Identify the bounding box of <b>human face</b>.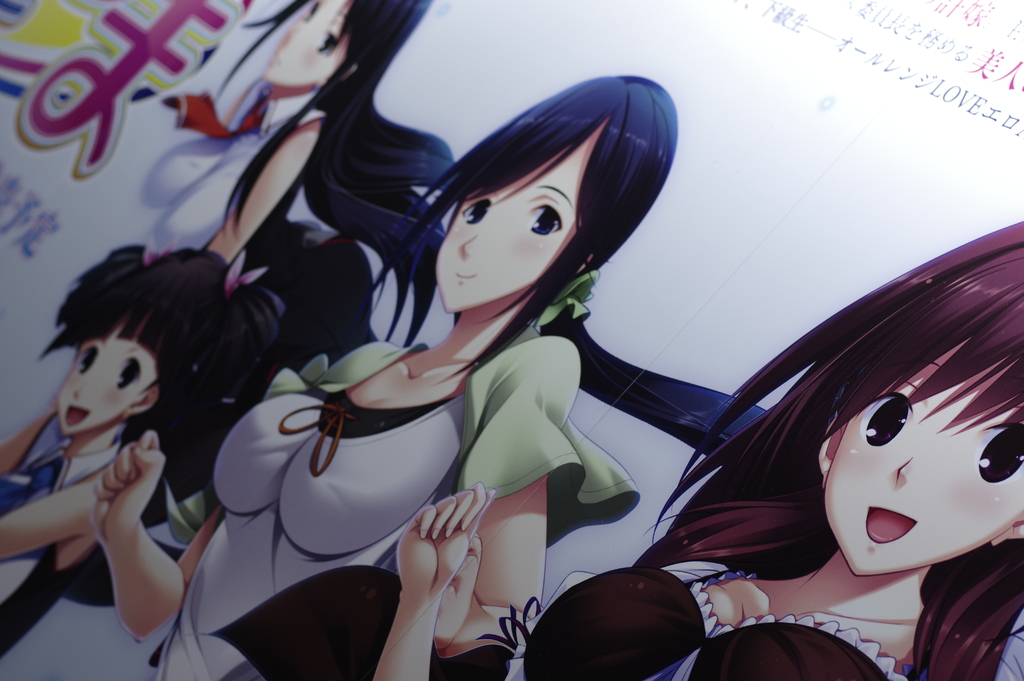
x1=431, y1=149, x2=568, y2=316.
